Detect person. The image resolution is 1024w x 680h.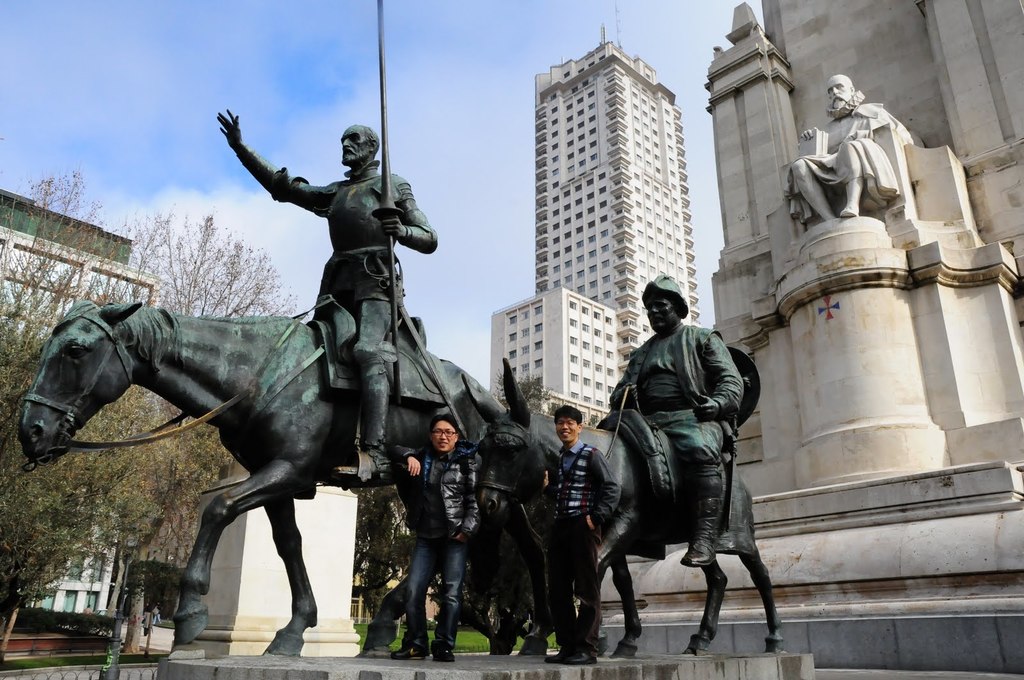
BBox(803, 83, 934, 241).
